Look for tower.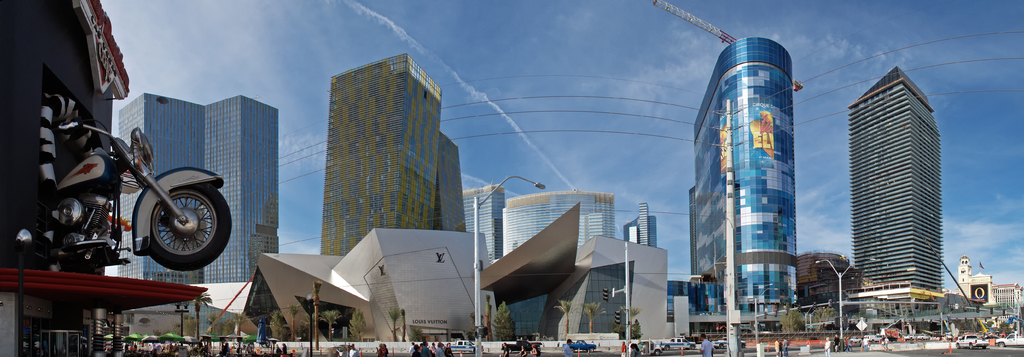
Found: 119,94,203,290.
